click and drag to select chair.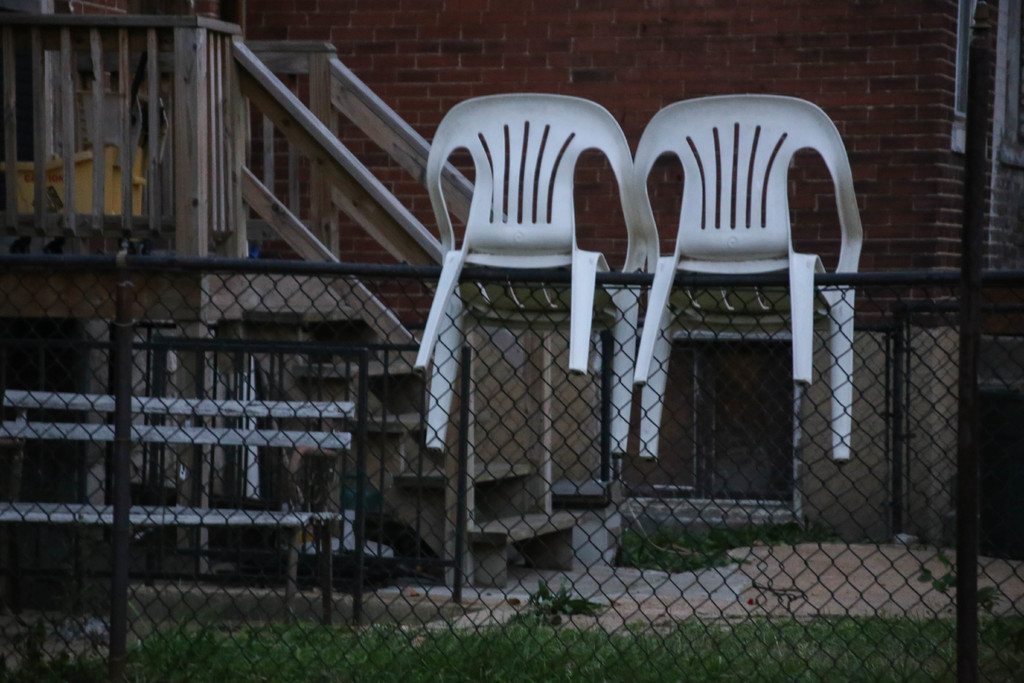
Selection: {"x1": 417, "y1": 89, "x2": 660, "y2": 465}.
